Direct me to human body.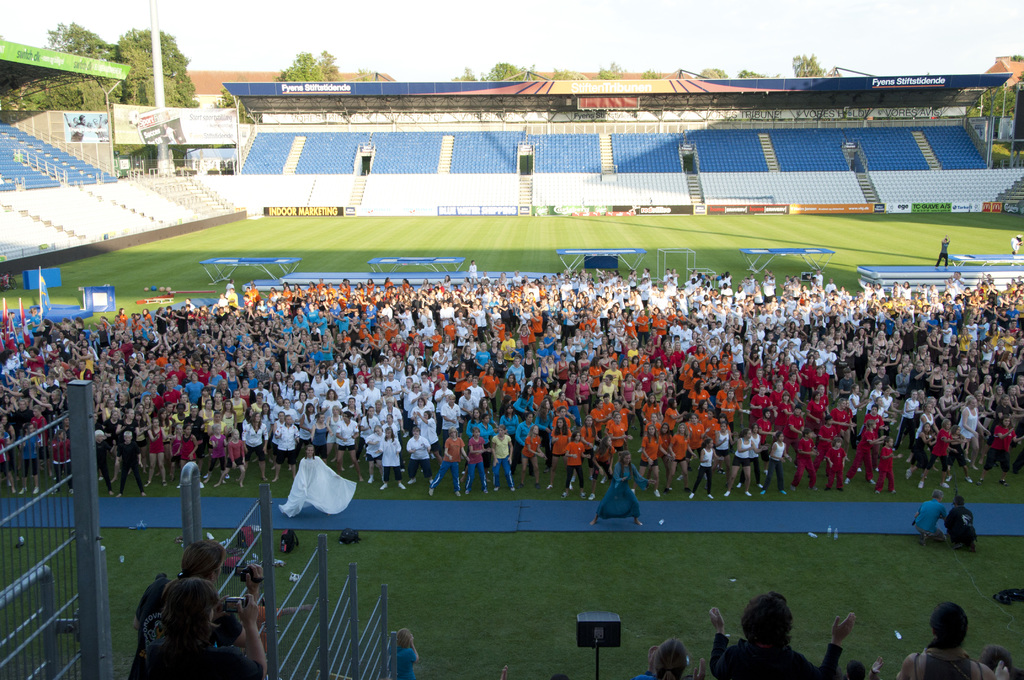
Direction: 894:597:1007:677.
